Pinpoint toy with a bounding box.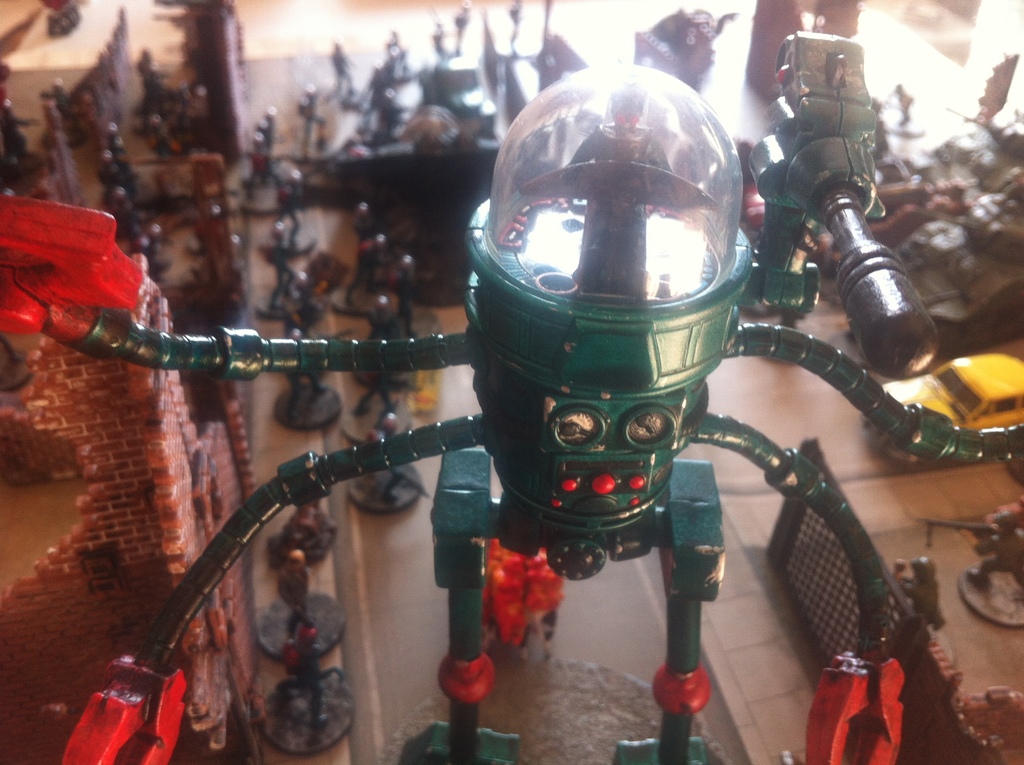
<region>467, 547, 591, 648</region>.
